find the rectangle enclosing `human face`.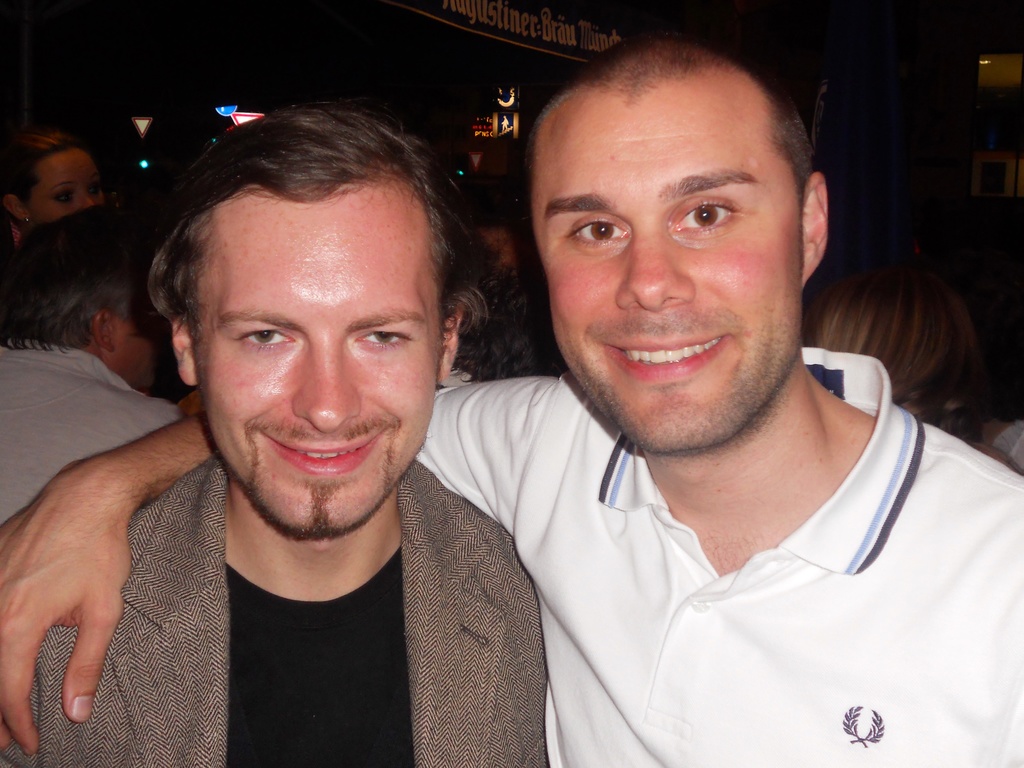
bbox(194, 199, 444, 538).
